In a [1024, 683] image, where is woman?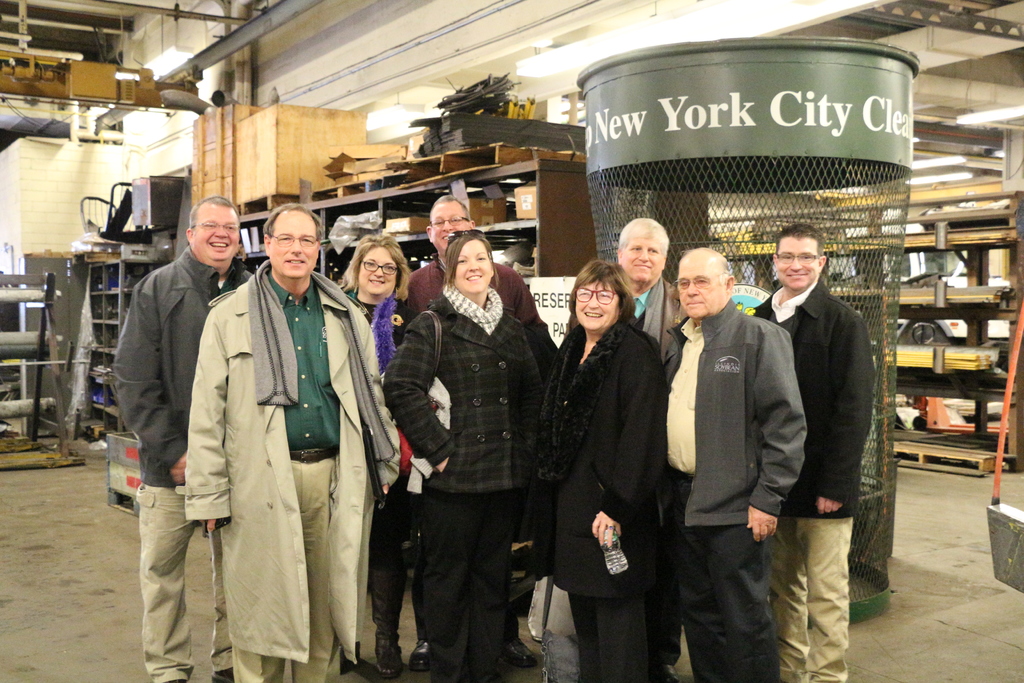
330:236:430:672.
